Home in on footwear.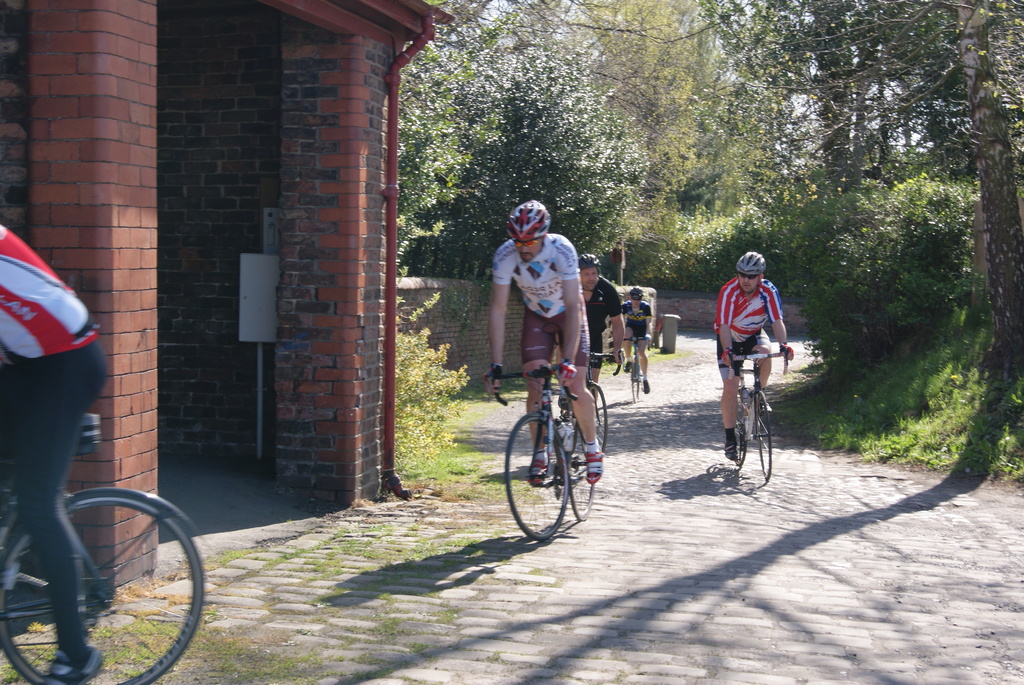
Homed in at bbox=[643, 381, 650, 394].
